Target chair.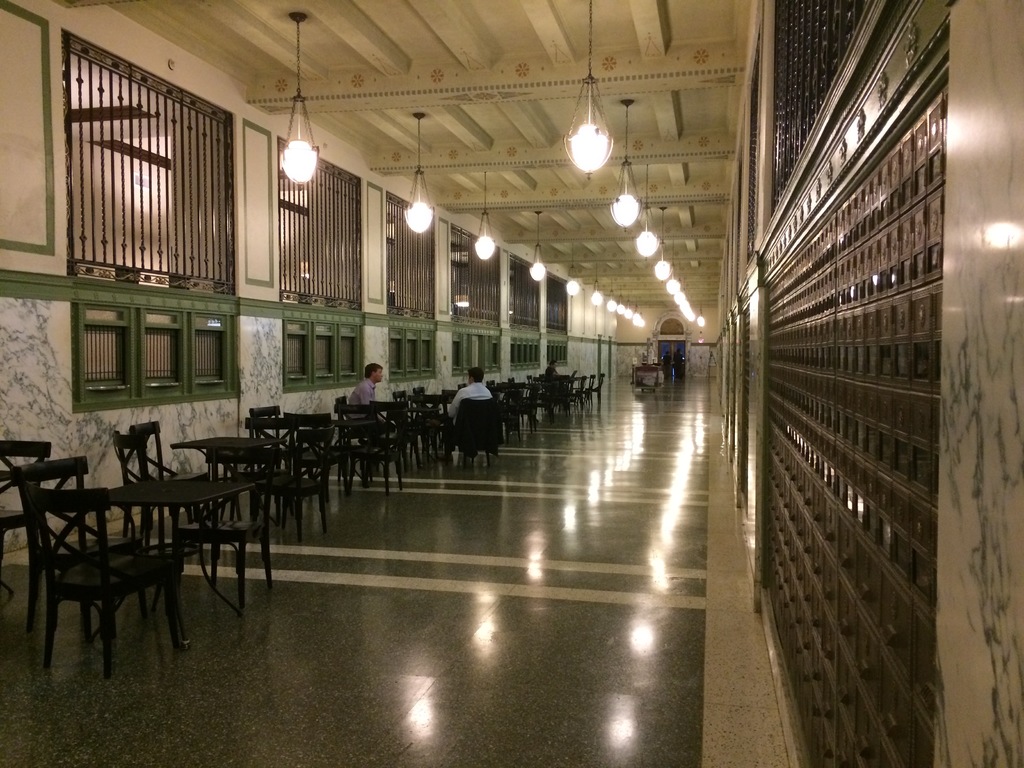
Target region: BBox(0, 436, 49, 579).
